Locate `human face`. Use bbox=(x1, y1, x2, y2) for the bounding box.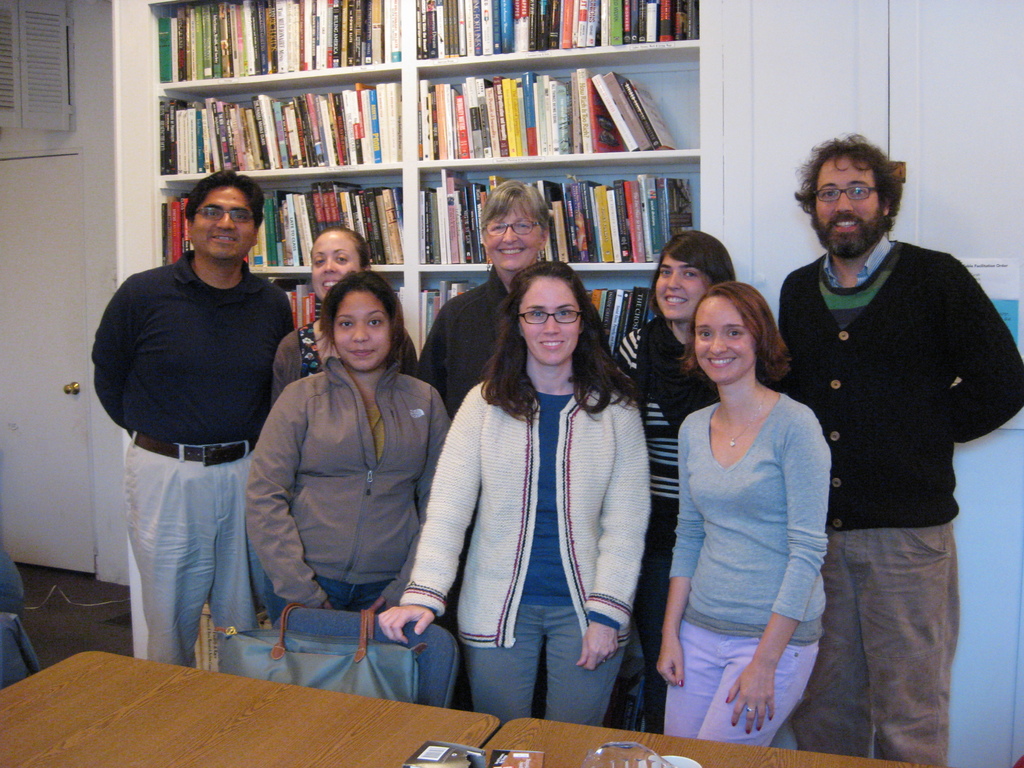
bbox=(704, 300, 749, 374).
